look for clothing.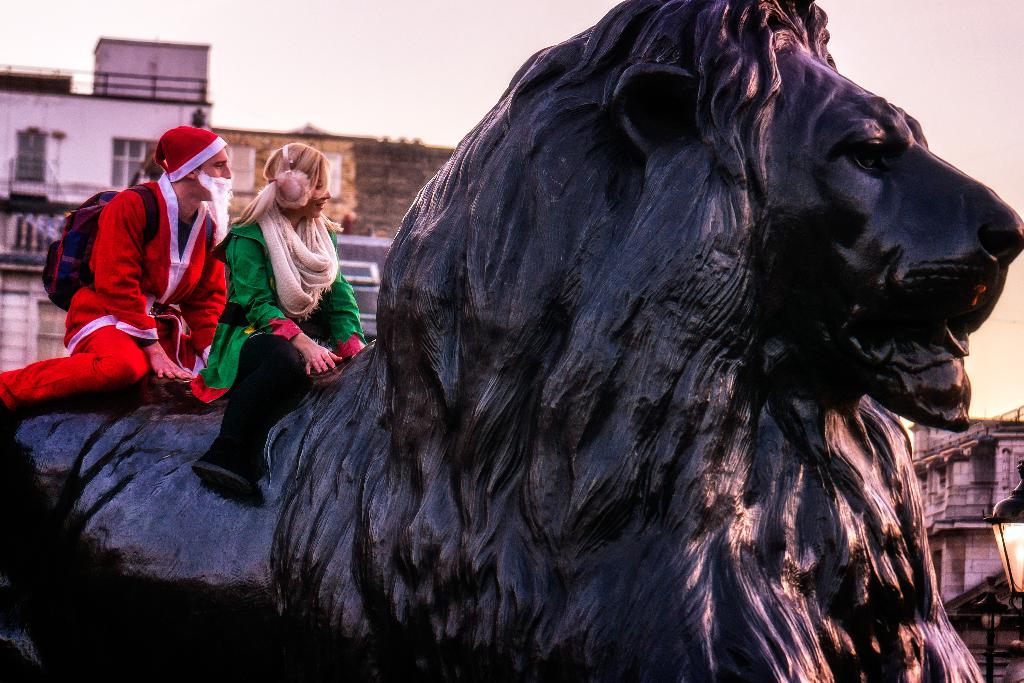
Found: l=204, t=202, r=361, b=450.
